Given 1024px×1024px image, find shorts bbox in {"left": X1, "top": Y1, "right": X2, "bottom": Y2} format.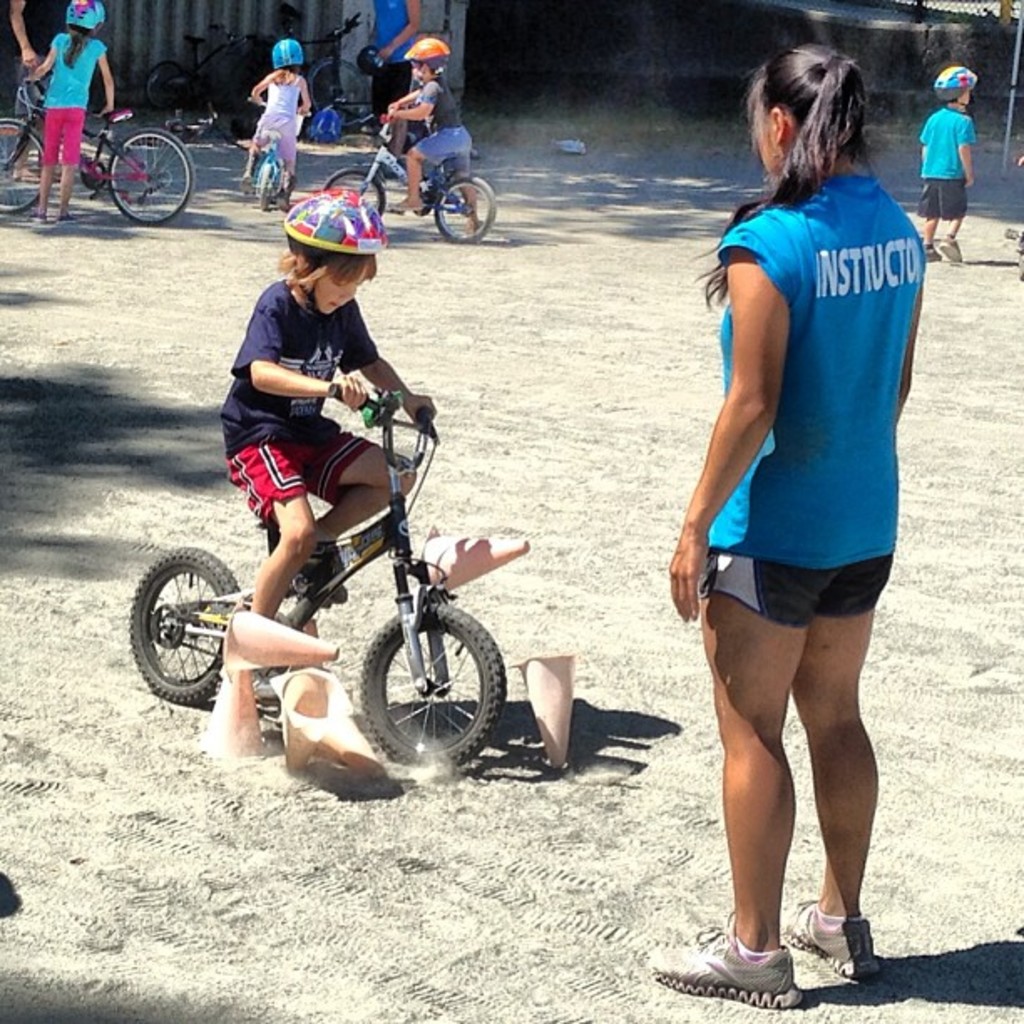
{"left": 224, "top": 430, "right": 371, "bottom": 520}.
